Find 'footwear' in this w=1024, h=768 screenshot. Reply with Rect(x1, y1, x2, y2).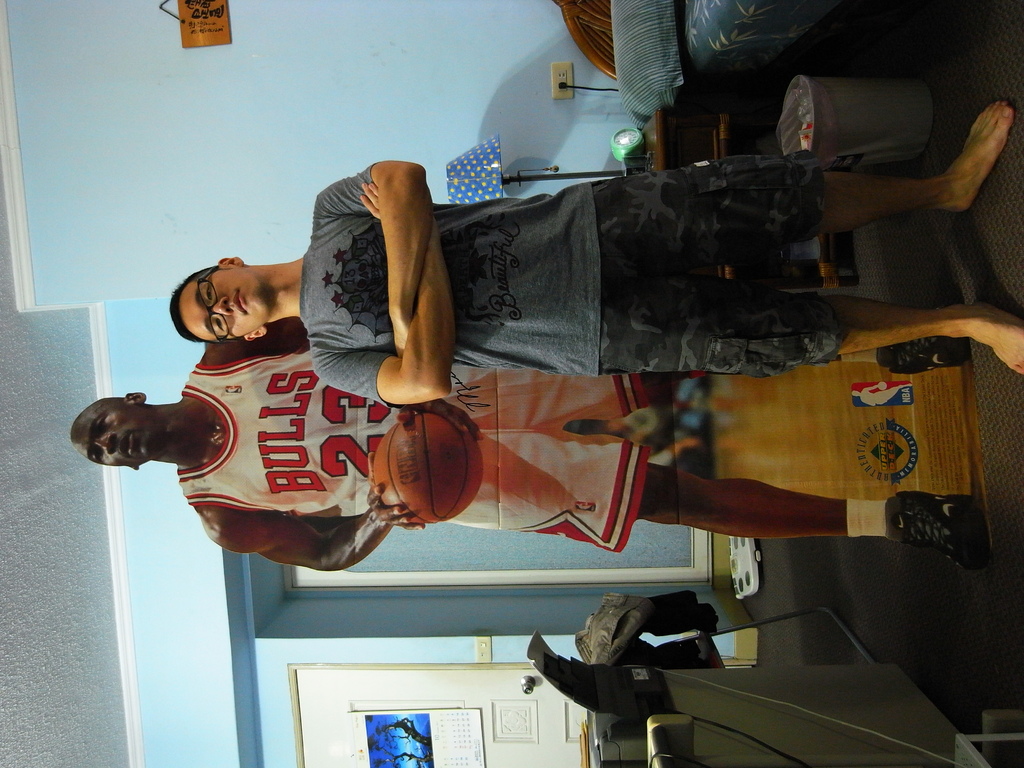
Rect(897, 490, 986, 566).
